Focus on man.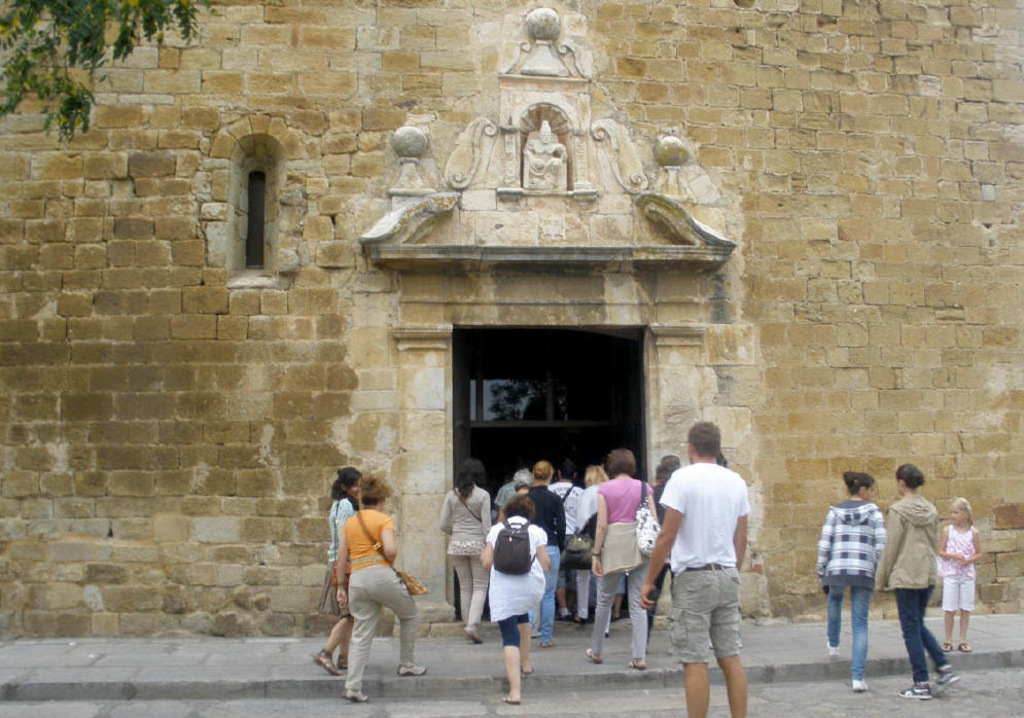
Focused at left=657, top=427, right=772, bottom=708.
